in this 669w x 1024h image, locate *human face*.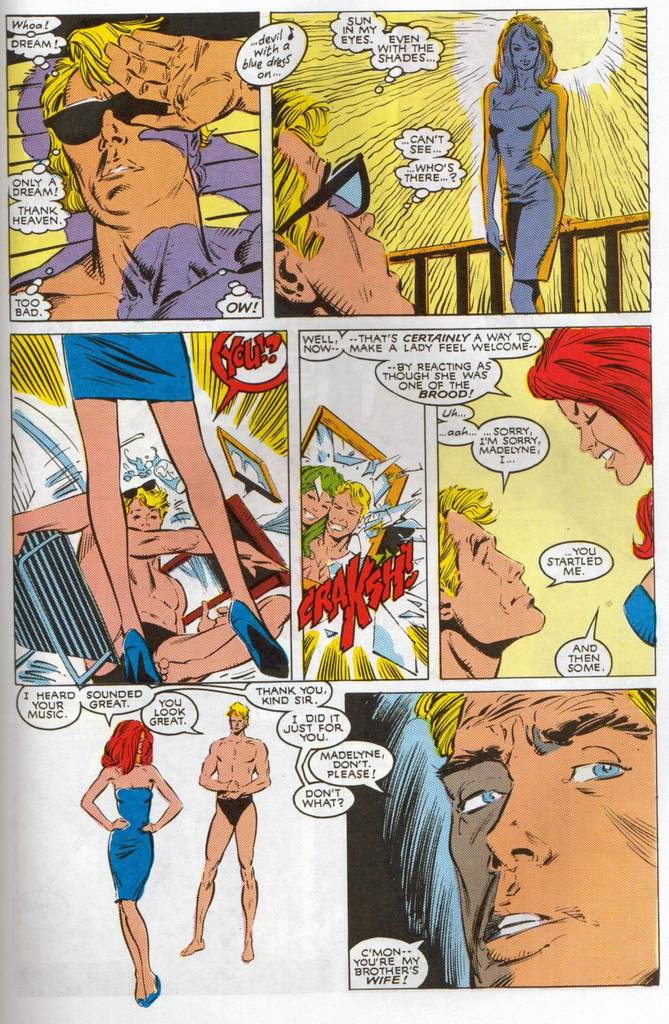
Bounding box: <box>447,503,547,652</box>.
